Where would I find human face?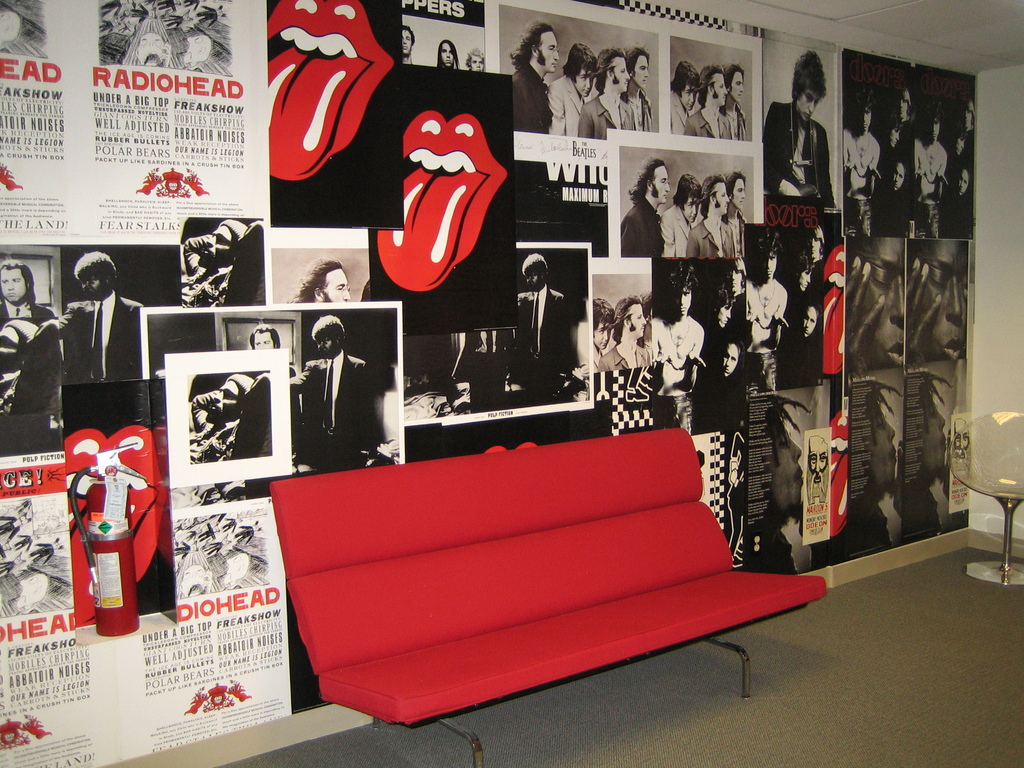
At box=[611, 54, 631, 94].
